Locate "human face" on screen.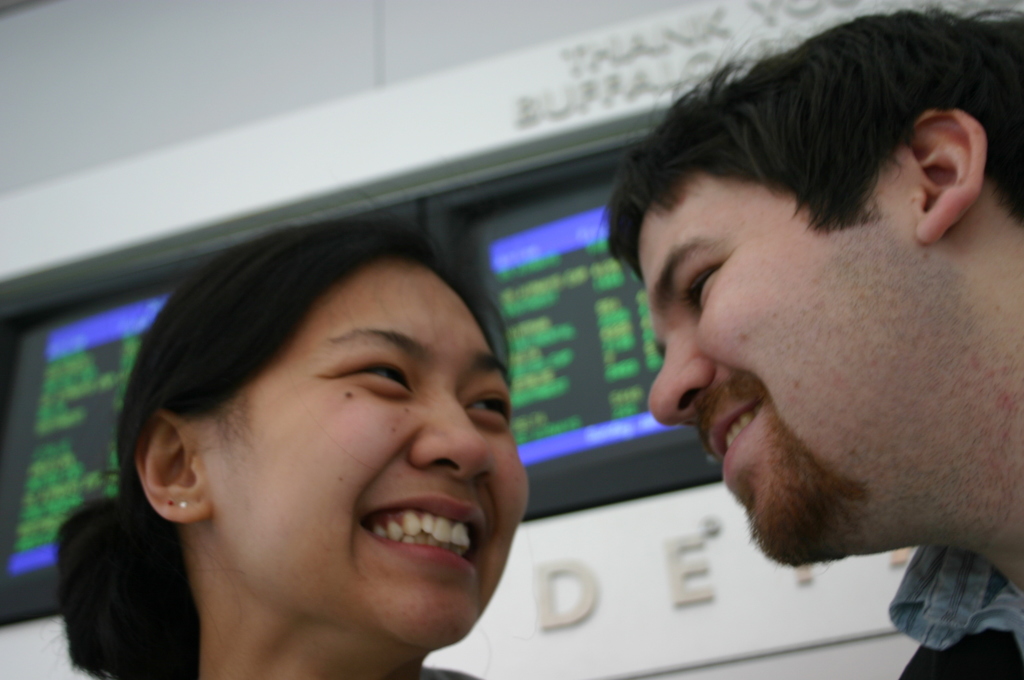
On screen at Rect(214, 262, 531, 647).
